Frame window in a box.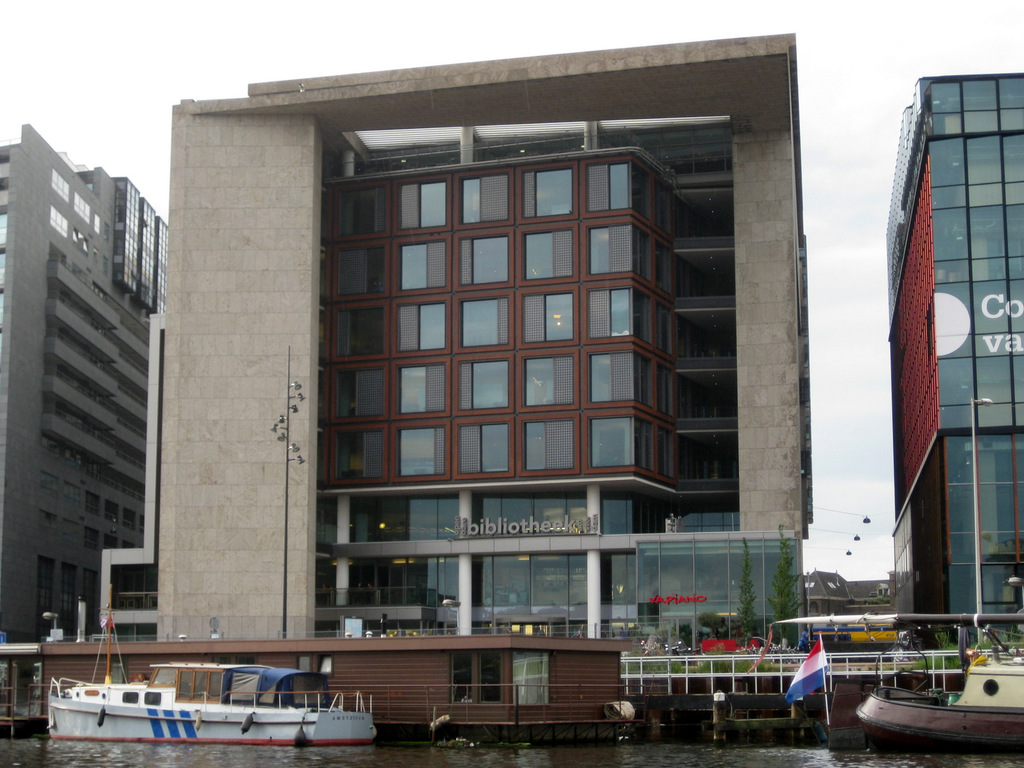
detection(578, 209, 629, 278).
